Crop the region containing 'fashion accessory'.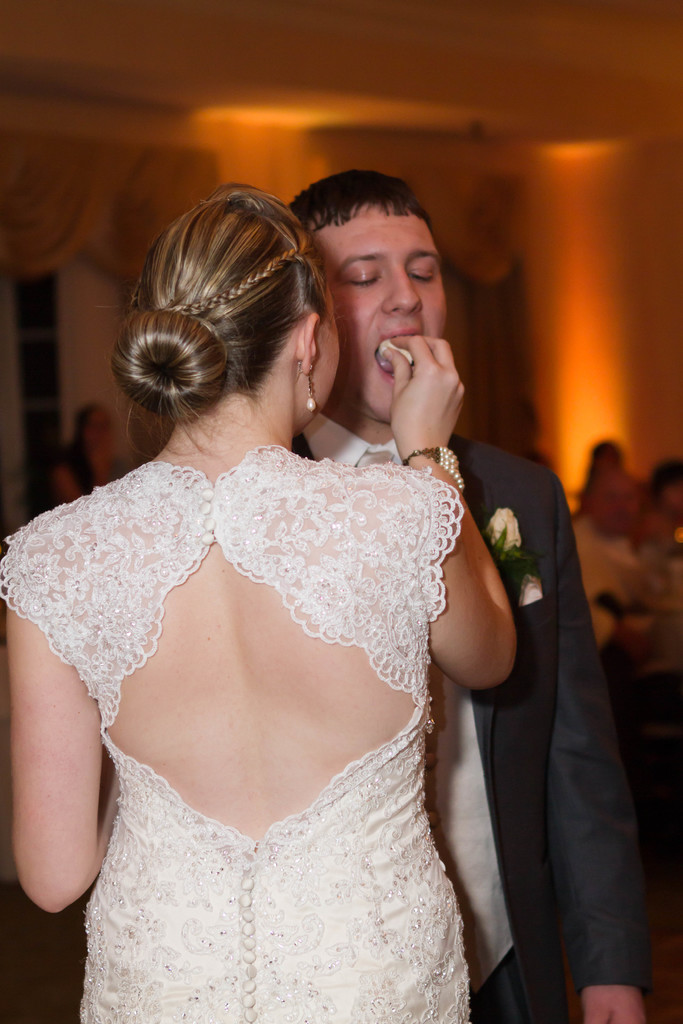
Crop region: region(399, 444, 467, 493).
